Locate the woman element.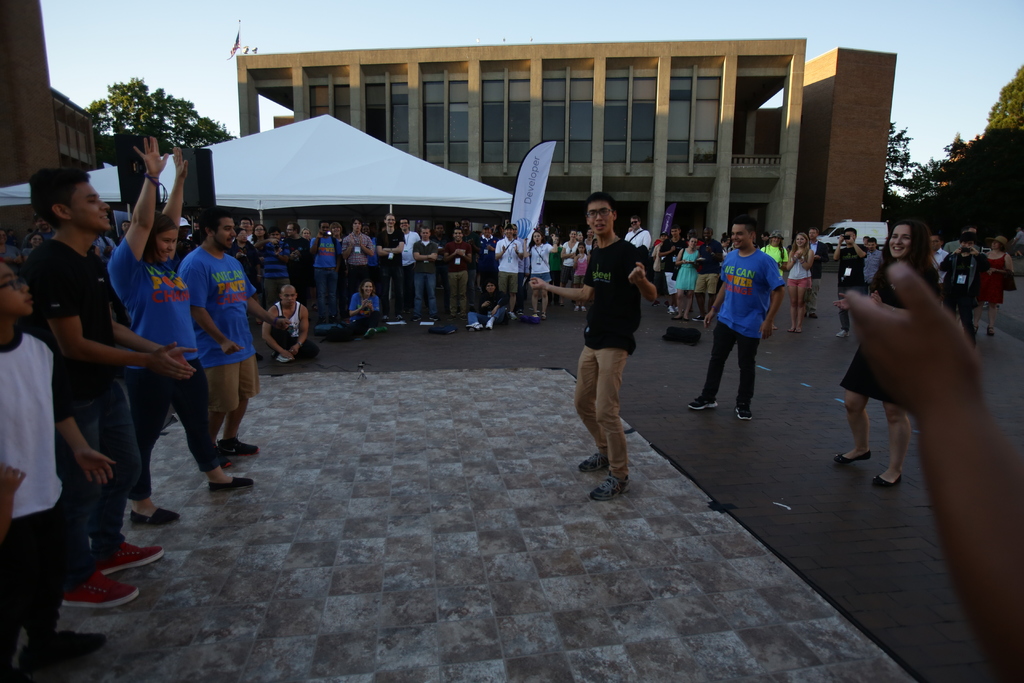
Element bbox: BBox(965, 235, 1016, 344).
